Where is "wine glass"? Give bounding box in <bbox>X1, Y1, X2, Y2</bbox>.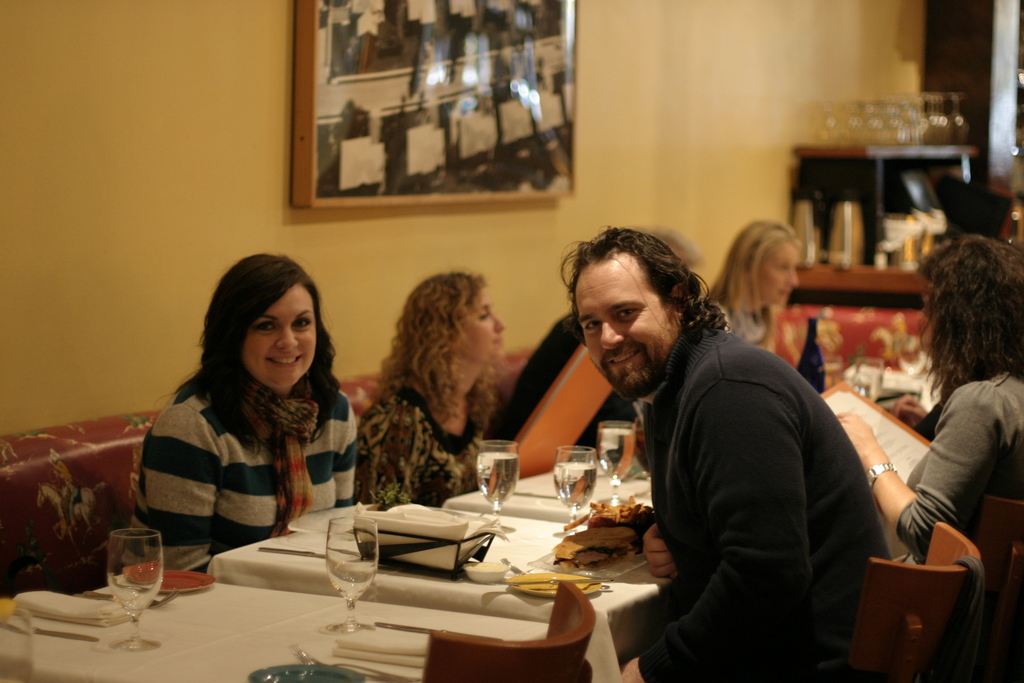
<bbox>596, 422, 637, 507</bbox>.
